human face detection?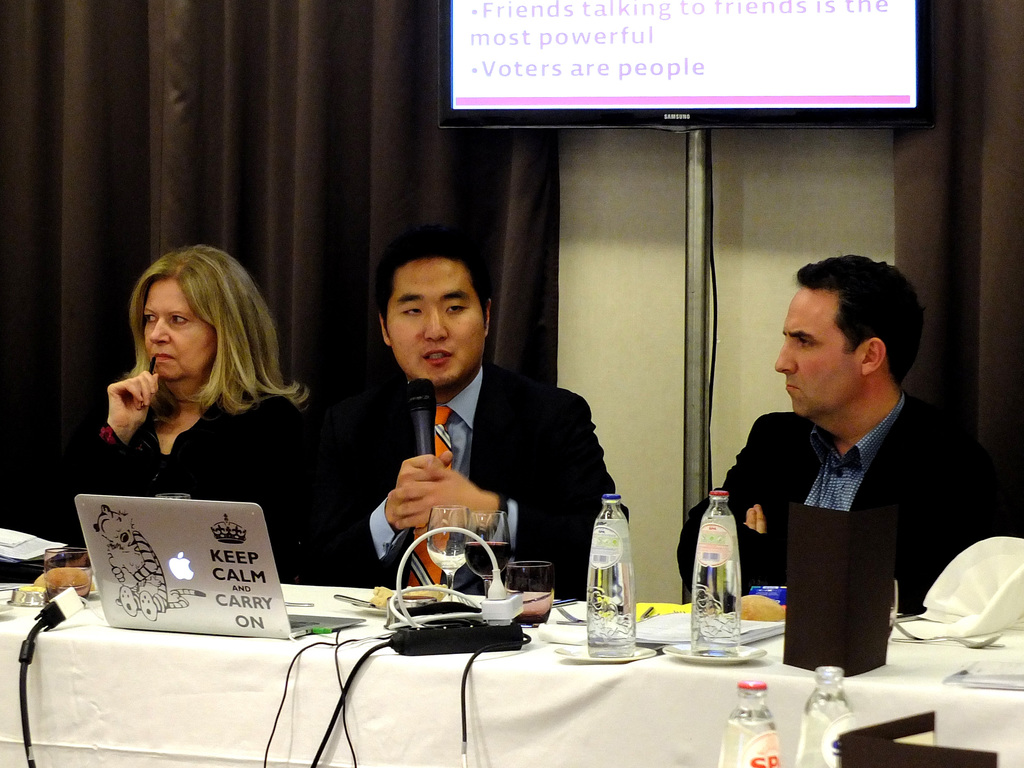
left=141, top=280, right=215, bottom=383
